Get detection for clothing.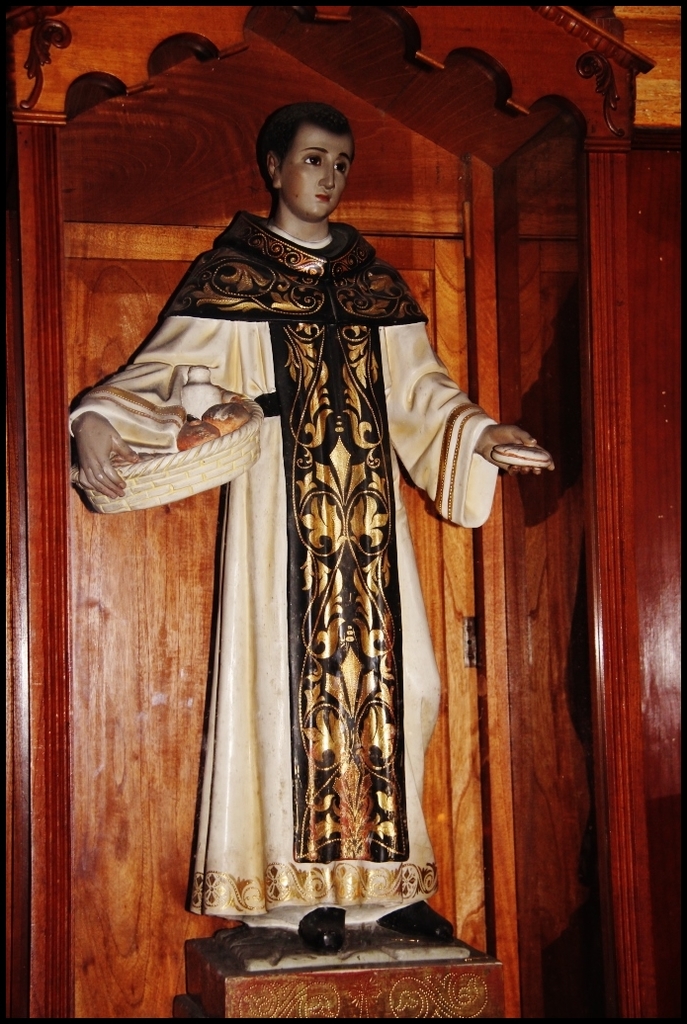
Detection: region(142, 148, 482, 997).
